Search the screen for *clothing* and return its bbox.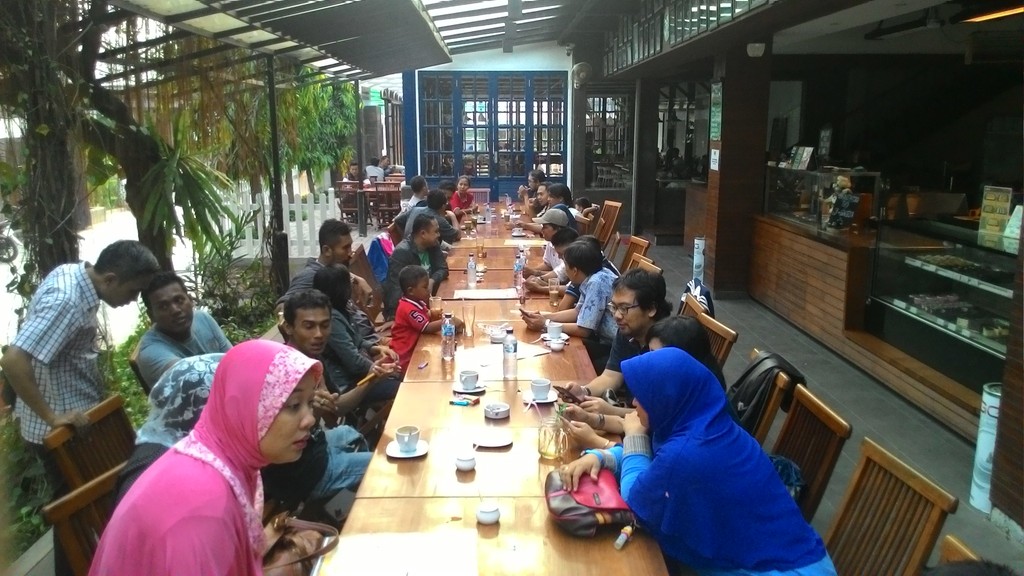
Found: {"x1": 133, "y1": 310, "x2": 239, "y2": 386}.
